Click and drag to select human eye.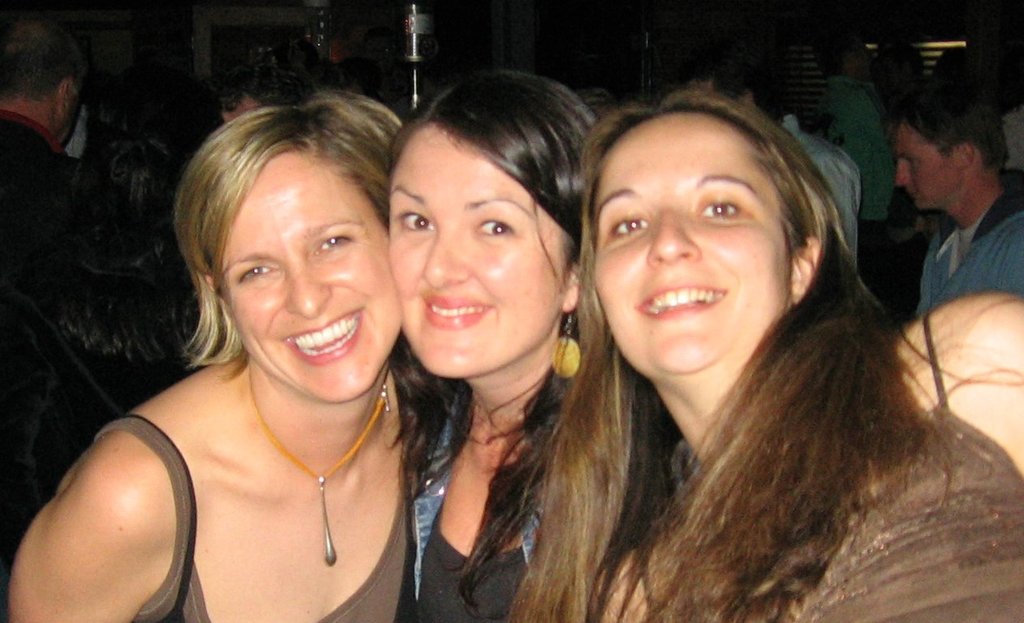
Selection: rect(478, 217, 514, 238).
